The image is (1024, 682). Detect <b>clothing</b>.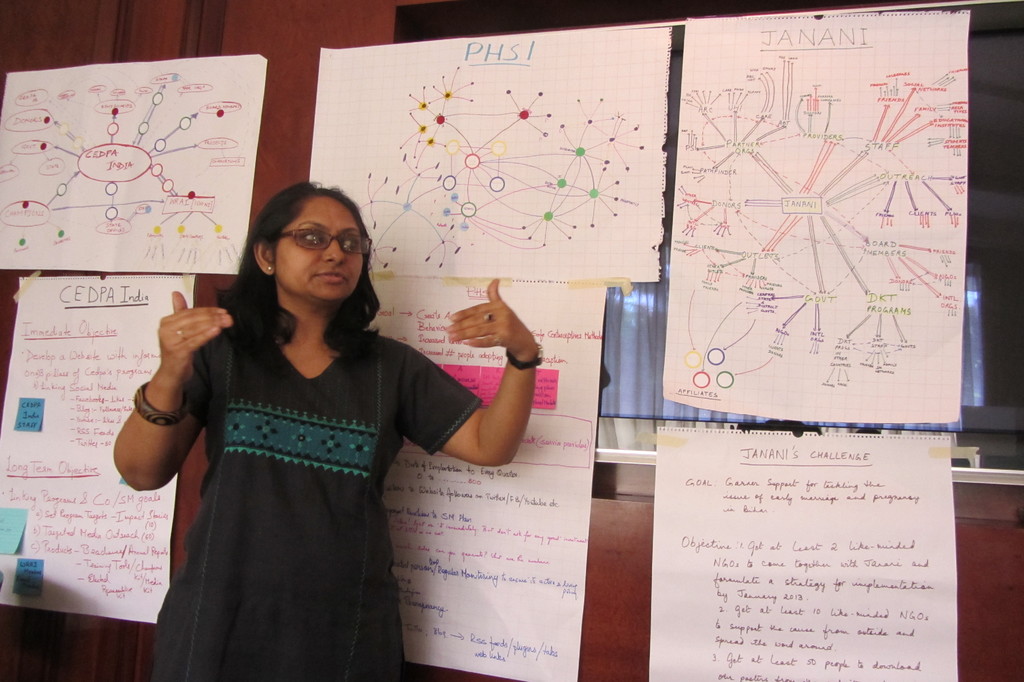
Detection: (159,328,474,681).
